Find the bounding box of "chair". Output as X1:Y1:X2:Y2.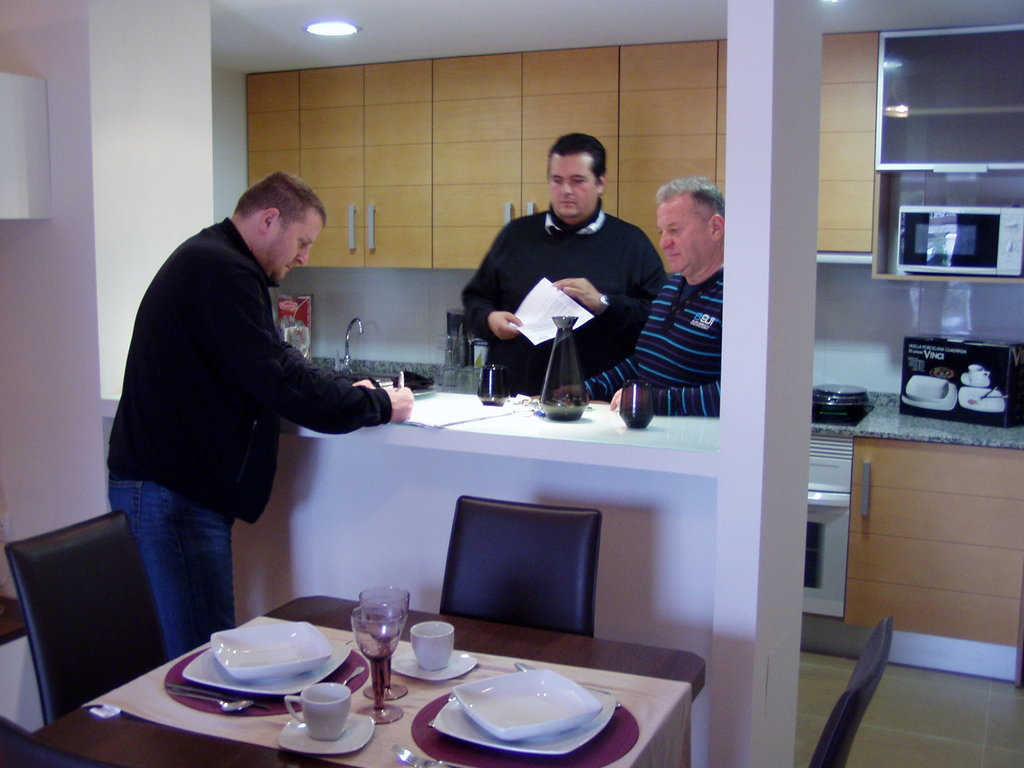
0:712:117:767.
